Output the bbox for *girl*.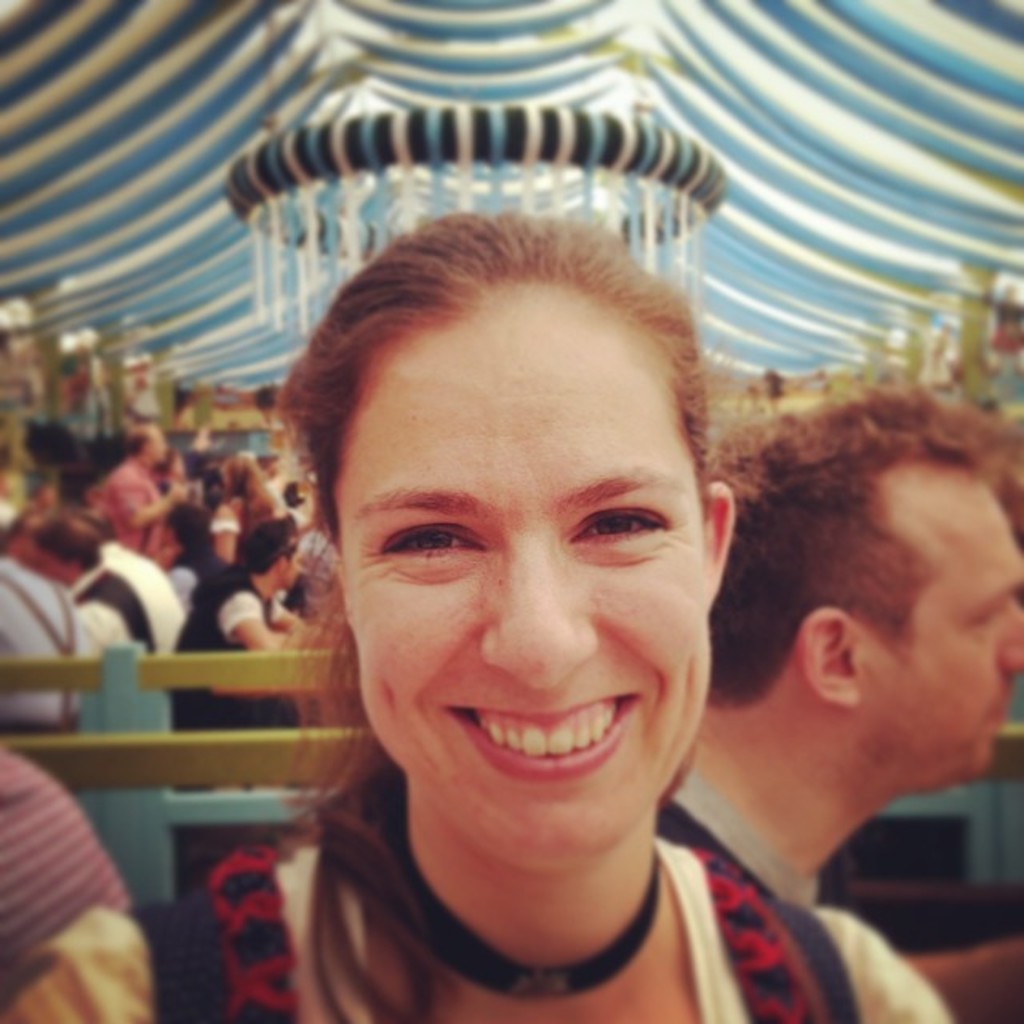
[left=134, top=210, right=858, bottom=1022].
